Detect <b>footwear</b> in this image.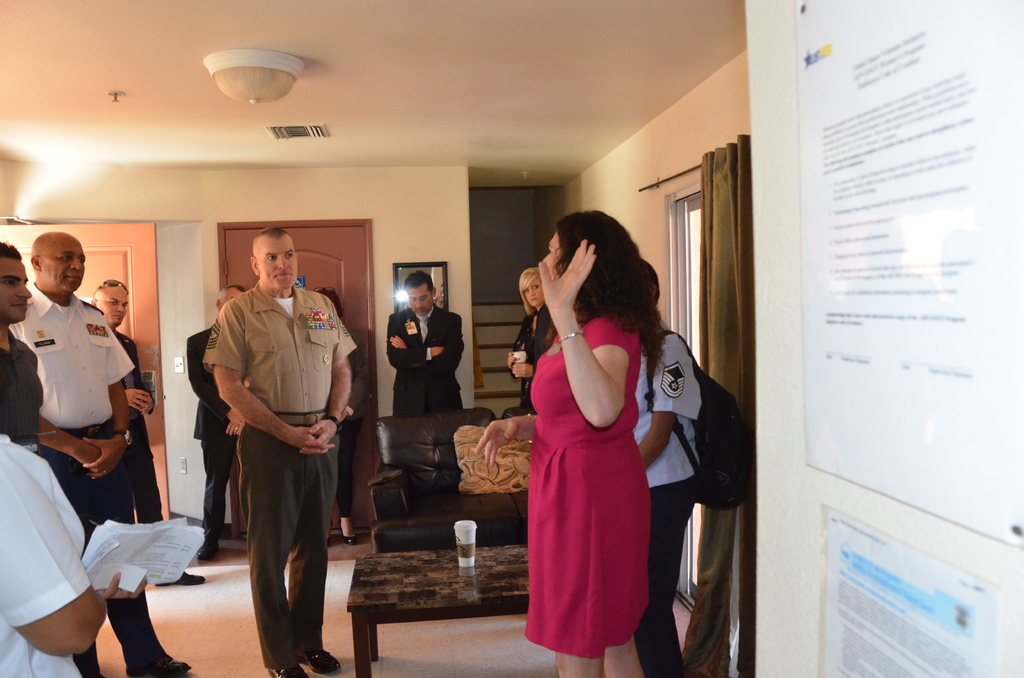
Detection: l=296, t=643, r=344, b=677.
